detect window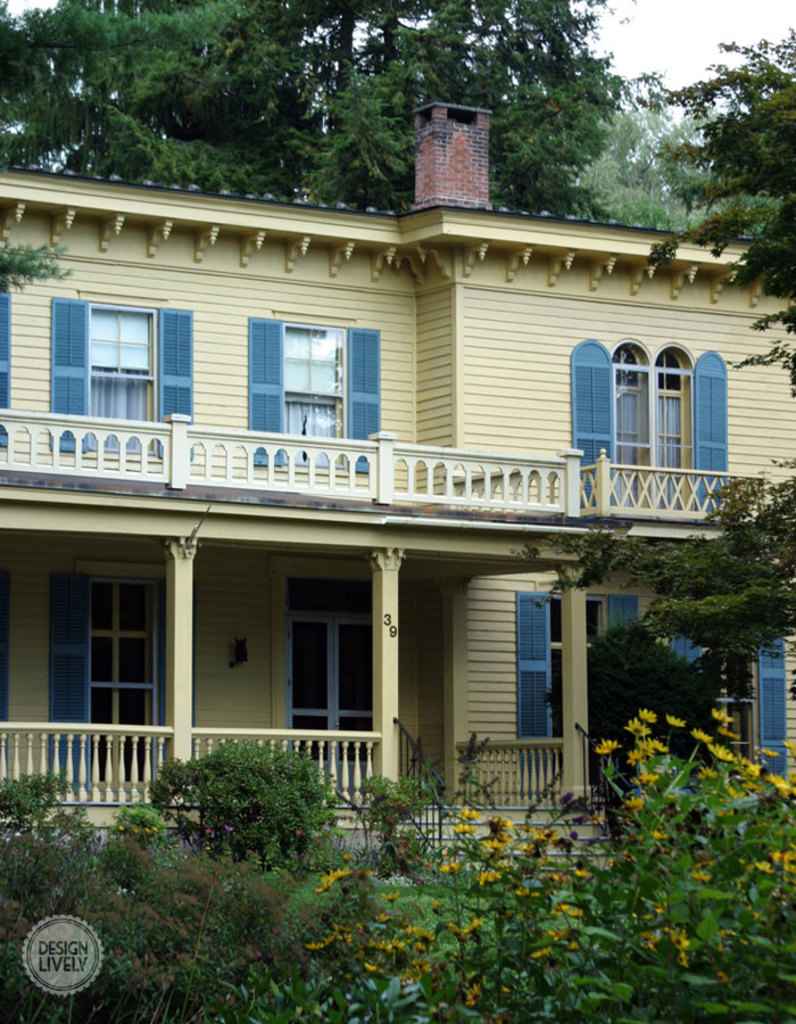
bbox=[504, 592, 641, 783]
